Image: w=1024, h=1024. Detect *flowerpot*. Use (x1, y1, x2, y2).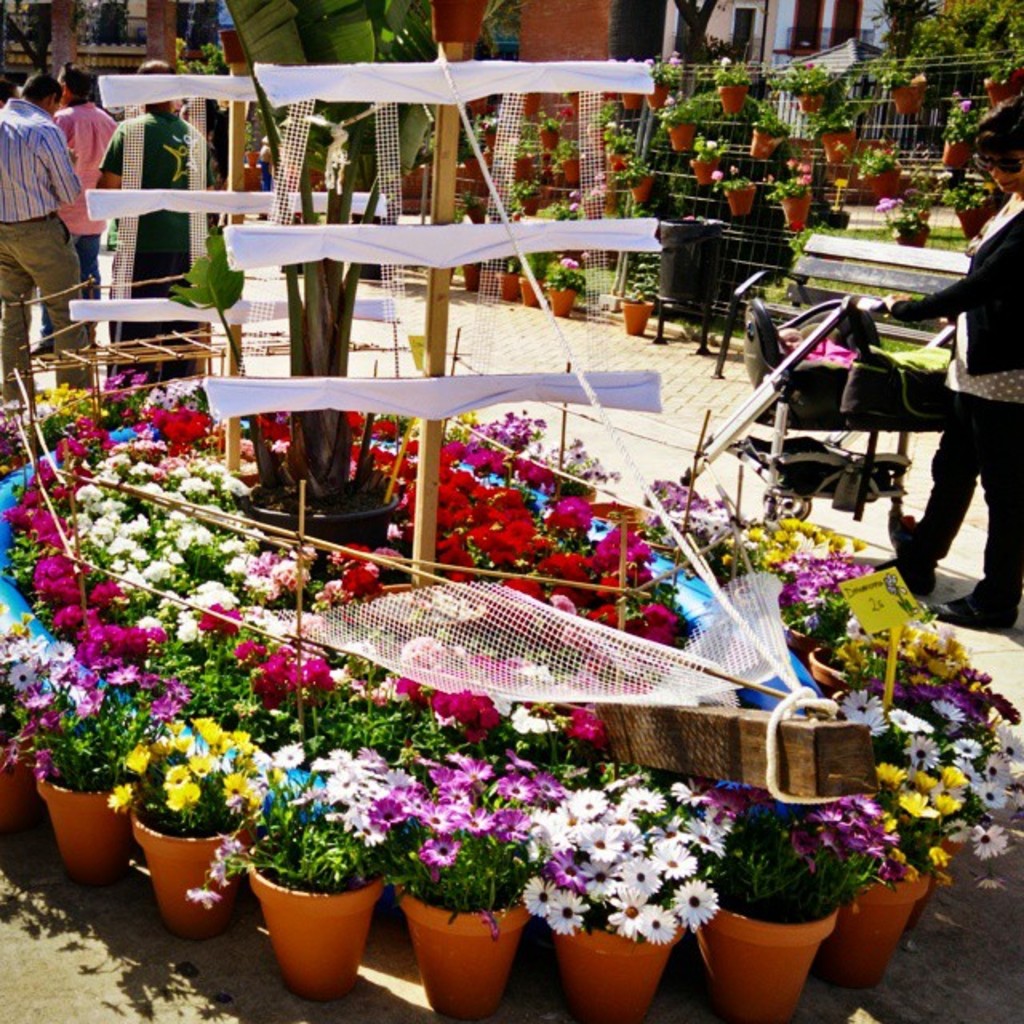
(822, 134, 854, 162).
